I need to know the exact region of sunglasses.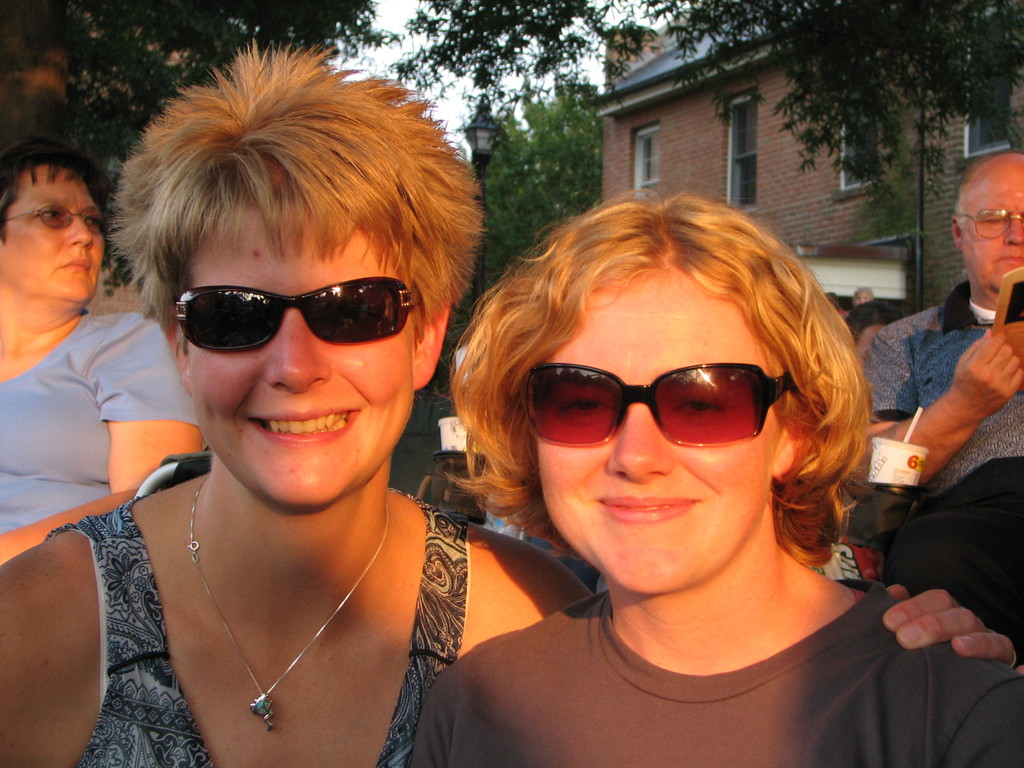
Region: 523 360 794 450.
